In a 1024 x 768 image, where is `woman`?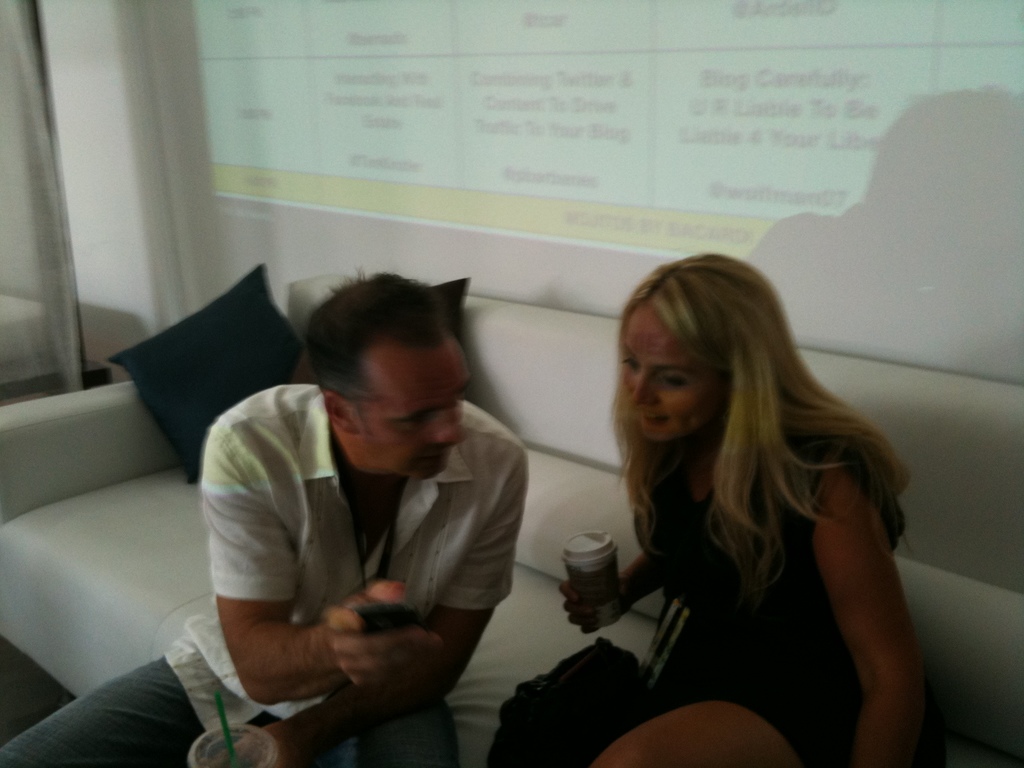
[x1=488, y1=247, x2=935, y2=767].
